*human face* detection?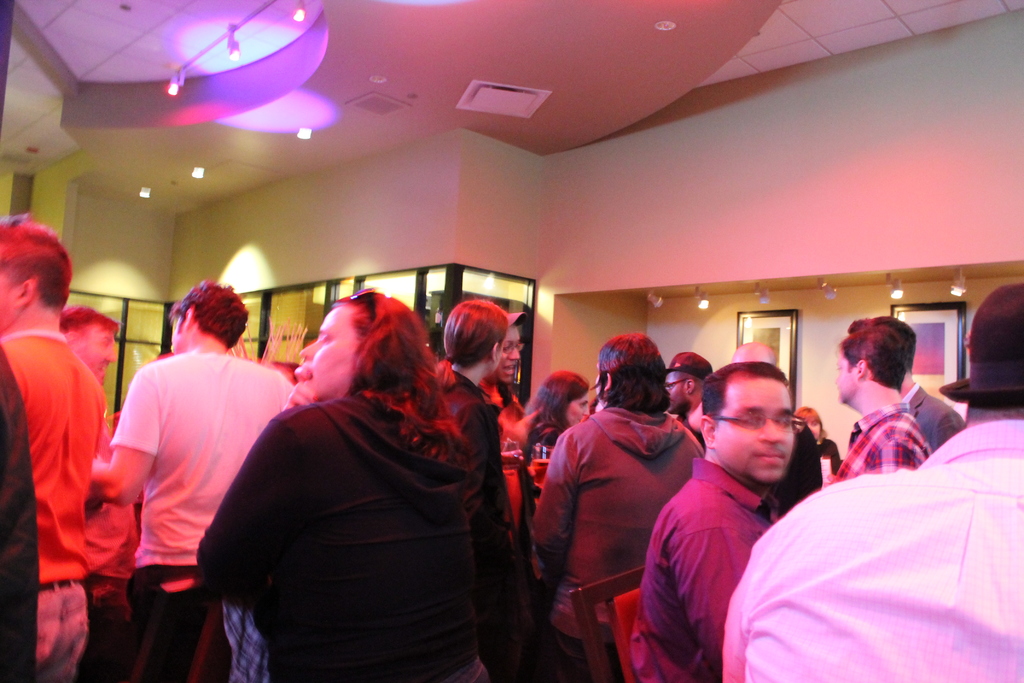
l=81, t=330, r=122, b=383
